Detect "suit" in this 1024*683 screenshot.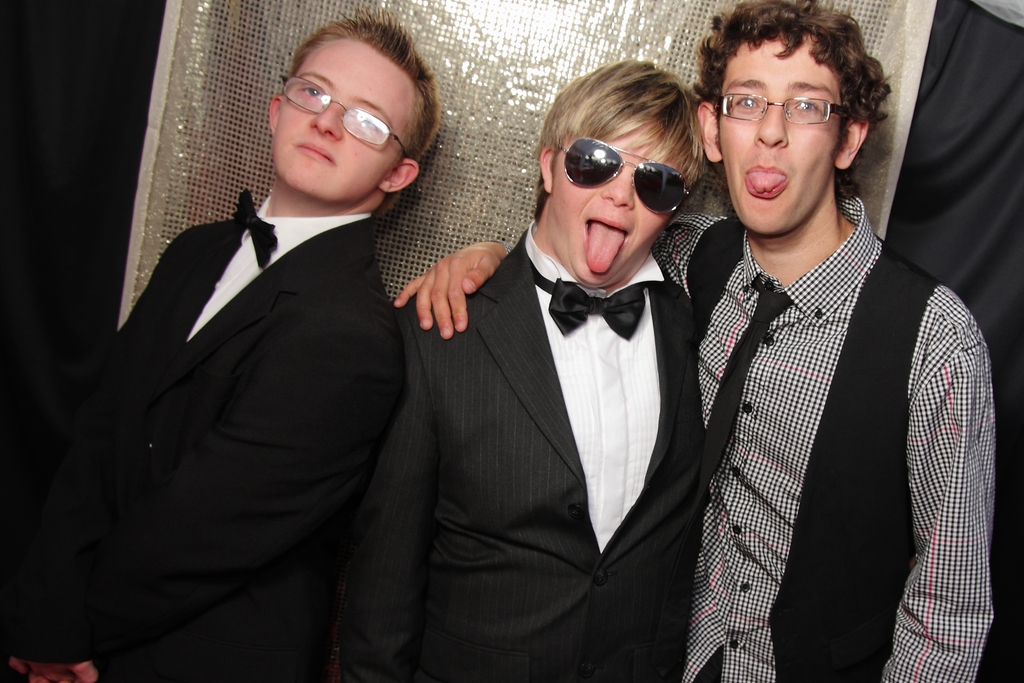
Detection: 342/219/697/682.
